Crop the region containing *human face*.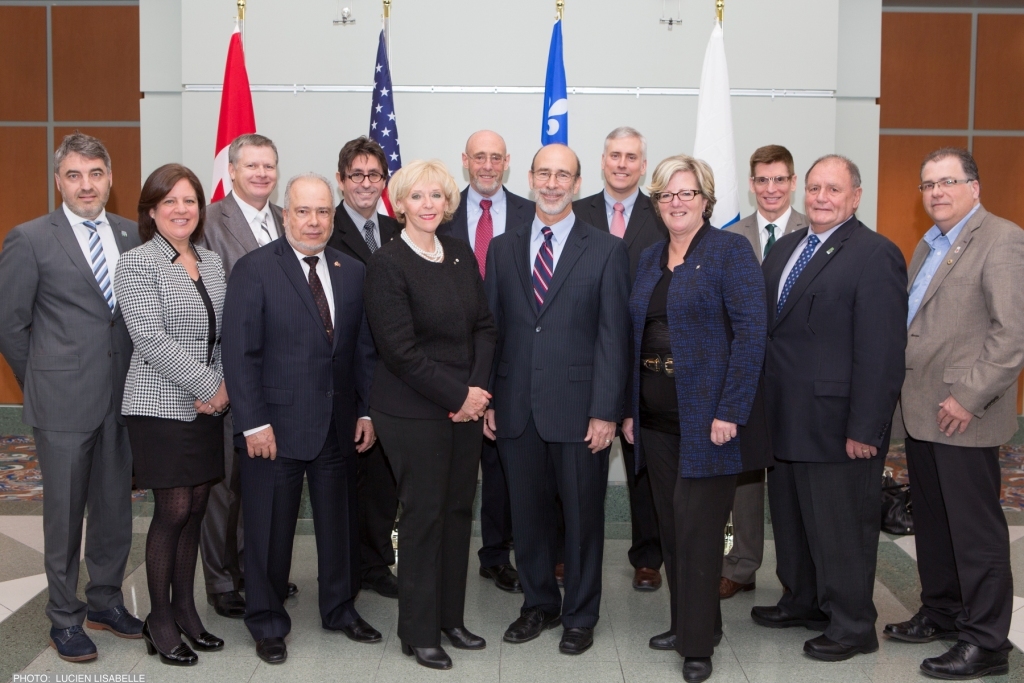
Crop region: bbox=(158, 180, 196, 235).
